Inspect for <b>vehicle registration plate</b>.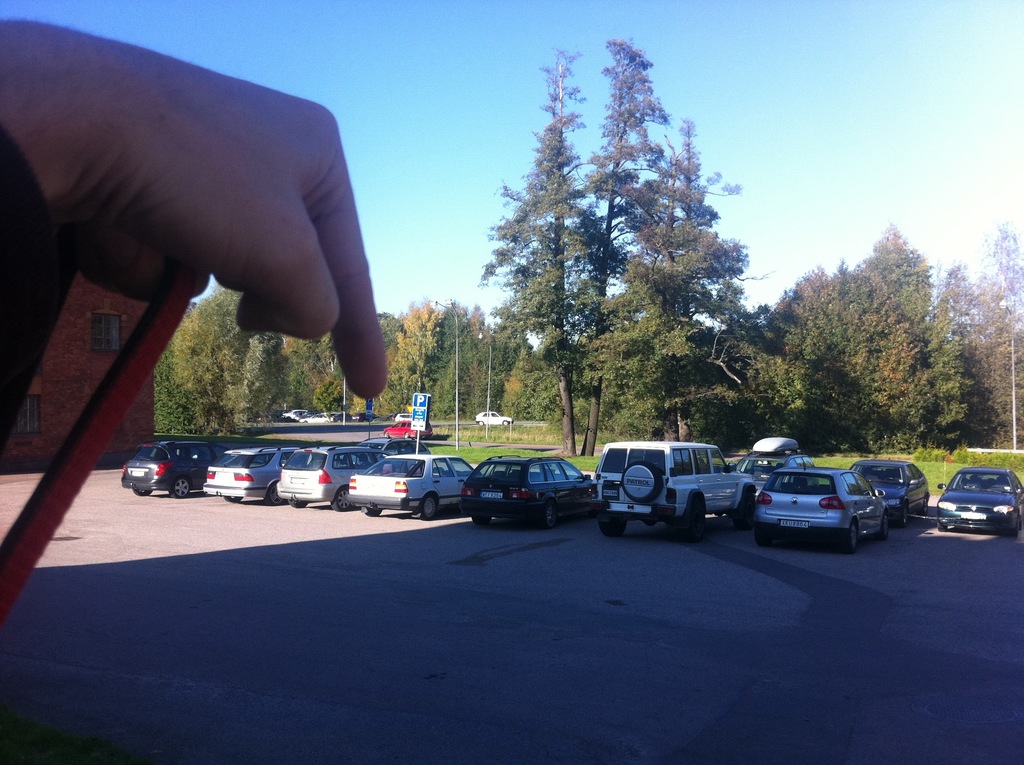
Inspection: [left=959, top=514, right=985, bottom=519].
